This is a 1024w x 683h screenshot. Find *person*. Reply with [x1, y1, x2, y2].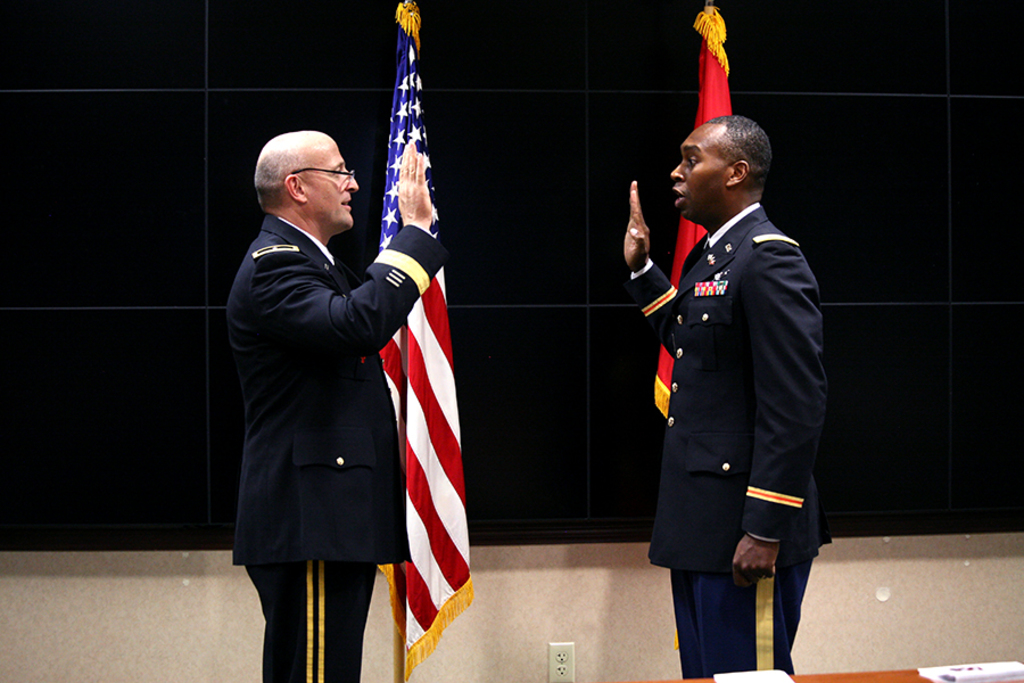
[236, 132, 422, 682].
